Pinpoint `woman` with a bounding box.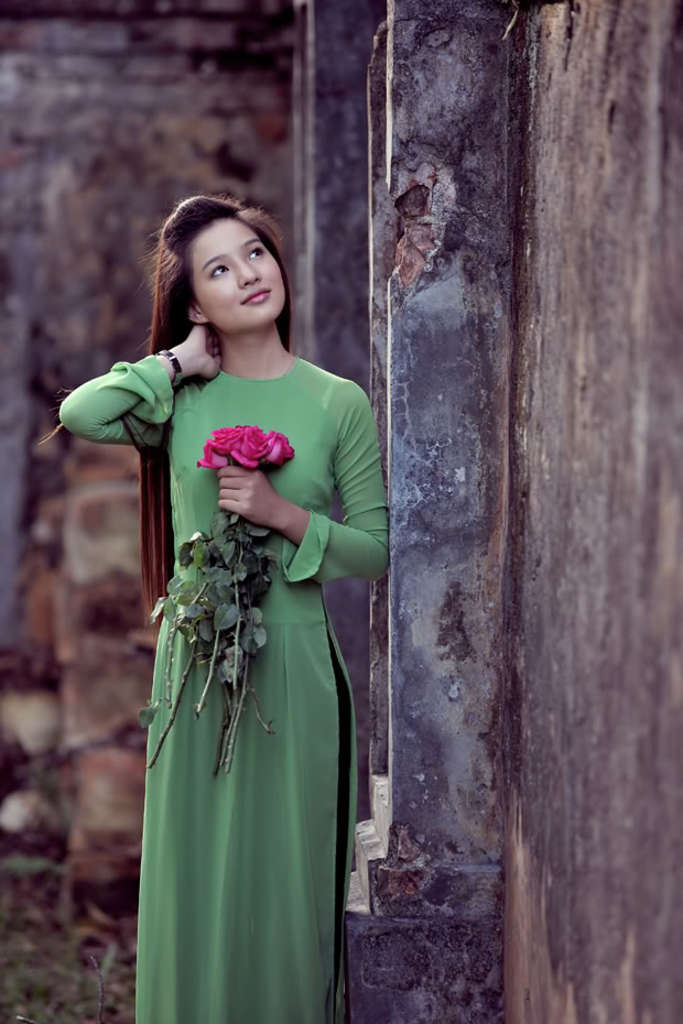
pyautogui.locateOnScreen(85, 165, 391, 1023).
